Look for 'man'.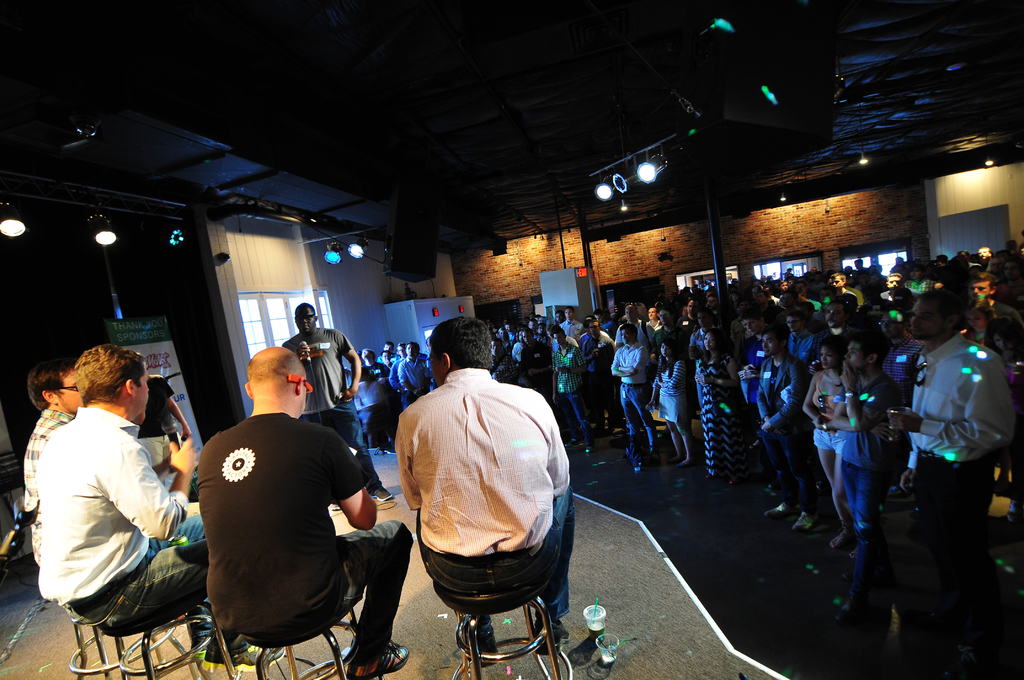
Found: [283, 299, 393, 510].
